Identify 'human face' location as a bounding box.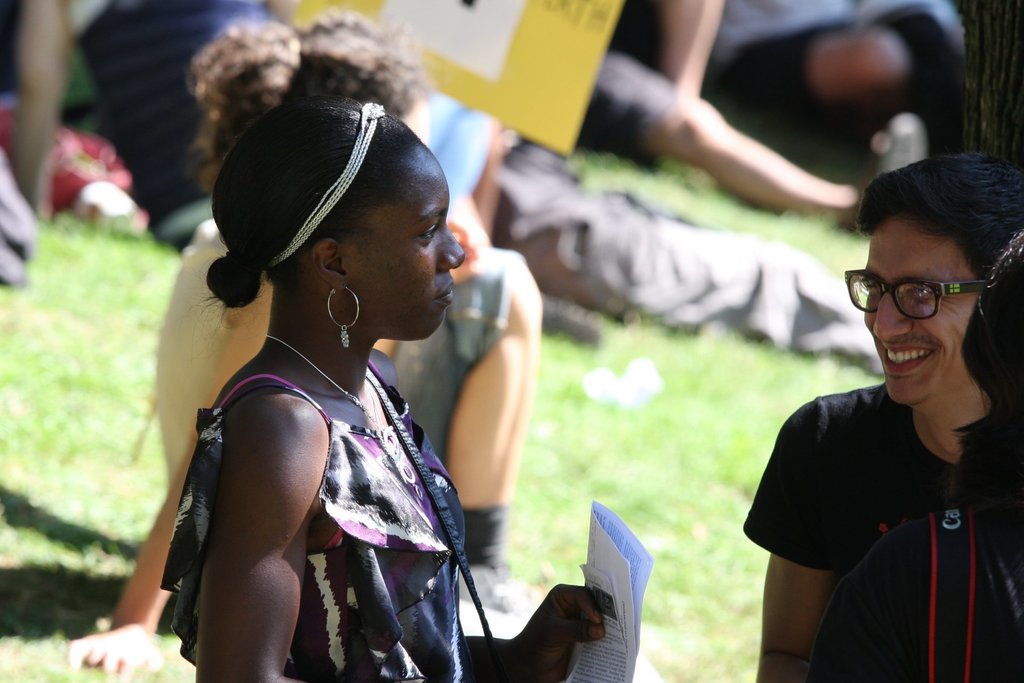
select_region(860, 224, 979, 406).
